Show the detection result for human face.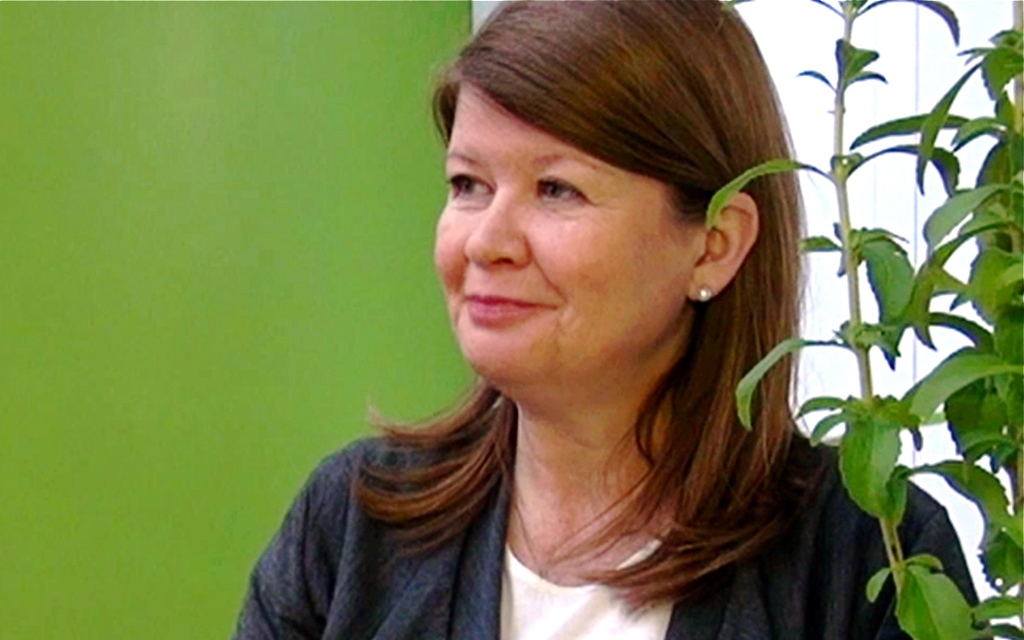
{"x1": 433, "y1": 85, "x2": 705, "y2": 378}.
